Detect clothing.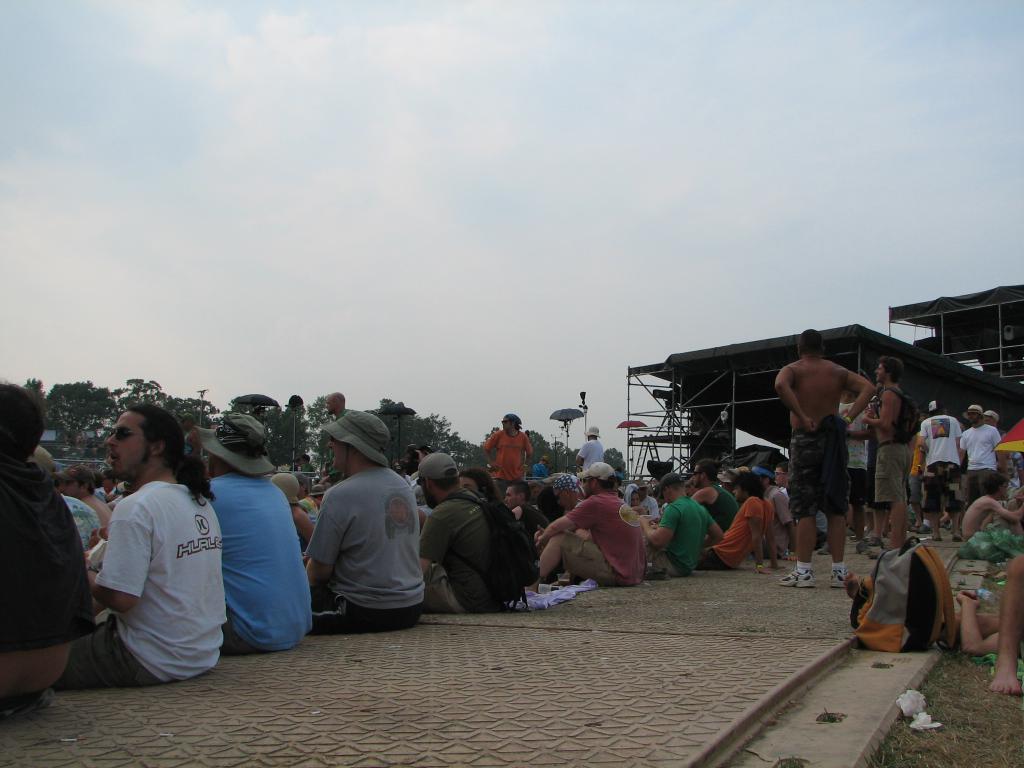
Detected at (60,483,224,685).
